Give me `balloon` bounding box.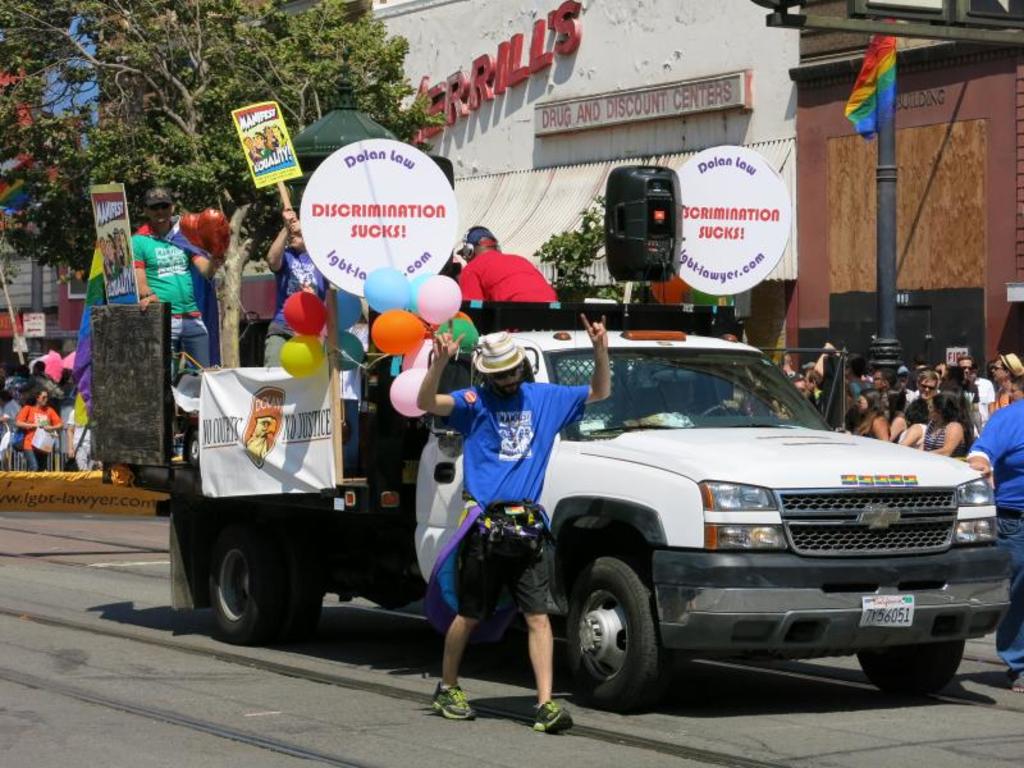
{"left": 328, "top": 289, "right": 361, "bottom": 330}.
